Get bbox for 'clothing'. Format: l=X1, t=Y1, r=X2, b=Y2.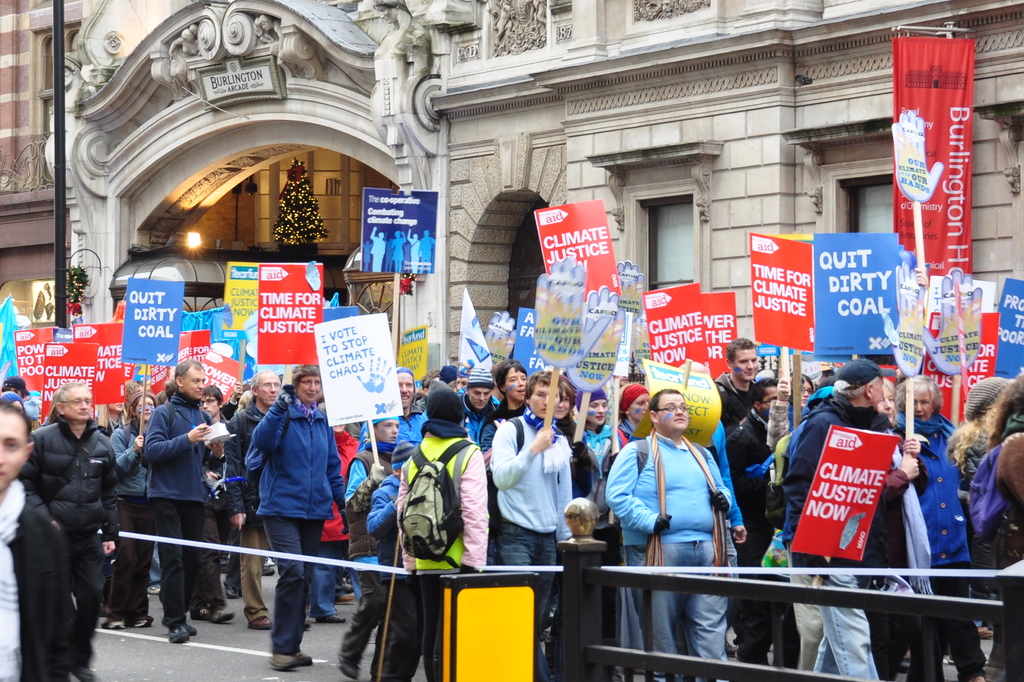
l=235, t=371, r=338, b=605.
